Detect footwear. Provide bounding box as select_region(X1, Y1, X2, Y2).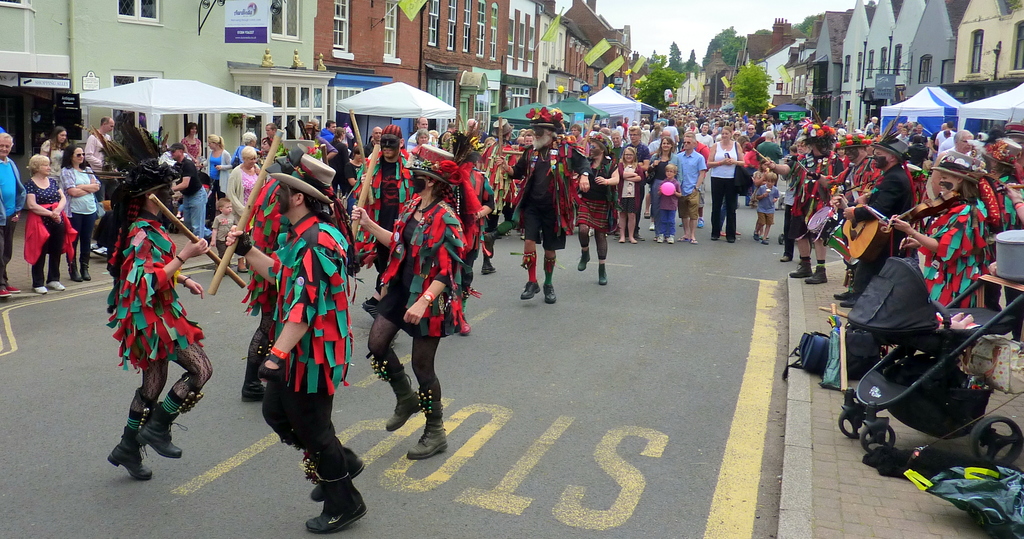
select_region(677, 232, 697, 248).
